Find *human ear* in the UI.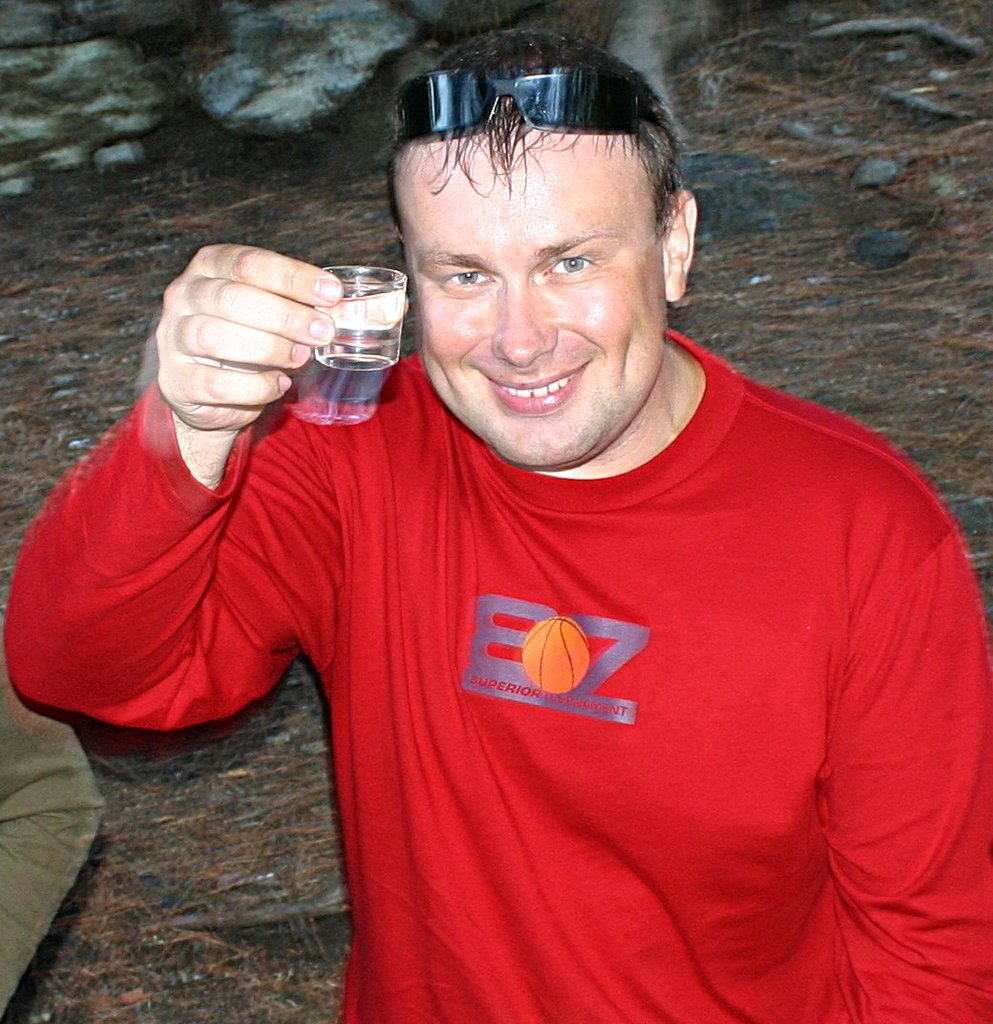
UI element at [665,194,700,302].
